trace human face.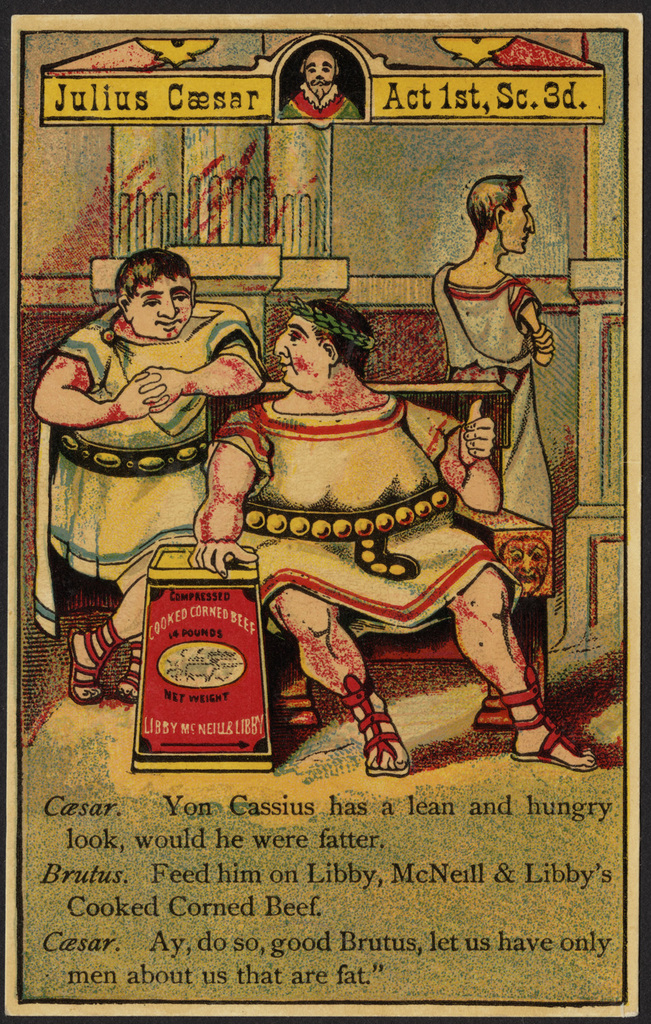
Traced to (left=270, top=315, right=330, bottom=392).
